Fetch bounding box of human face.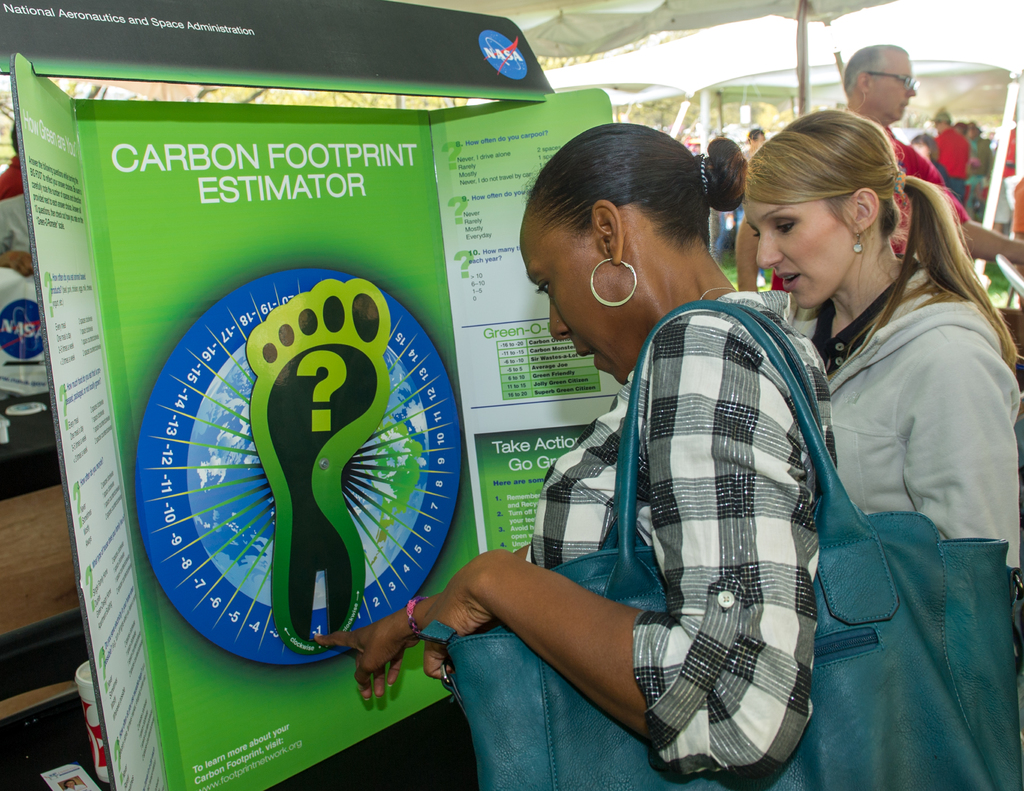
Bbox: bbox=(745, 198, 838, 309).
